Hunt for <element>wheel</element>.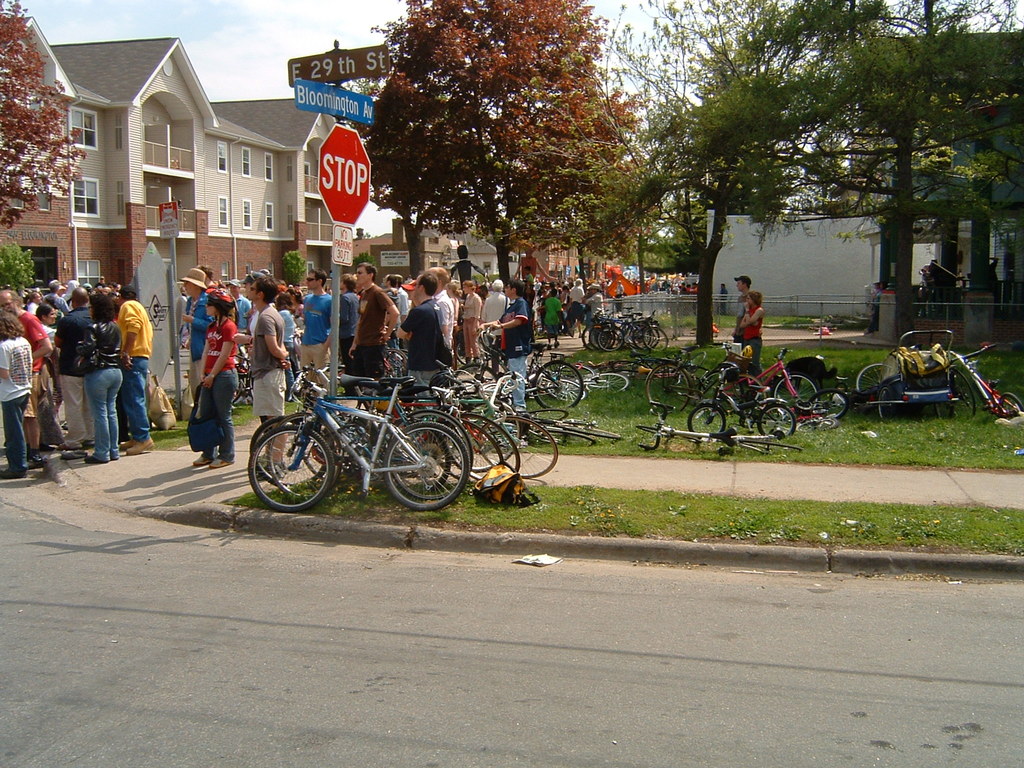
Hunted down at 437/408/522/481.
